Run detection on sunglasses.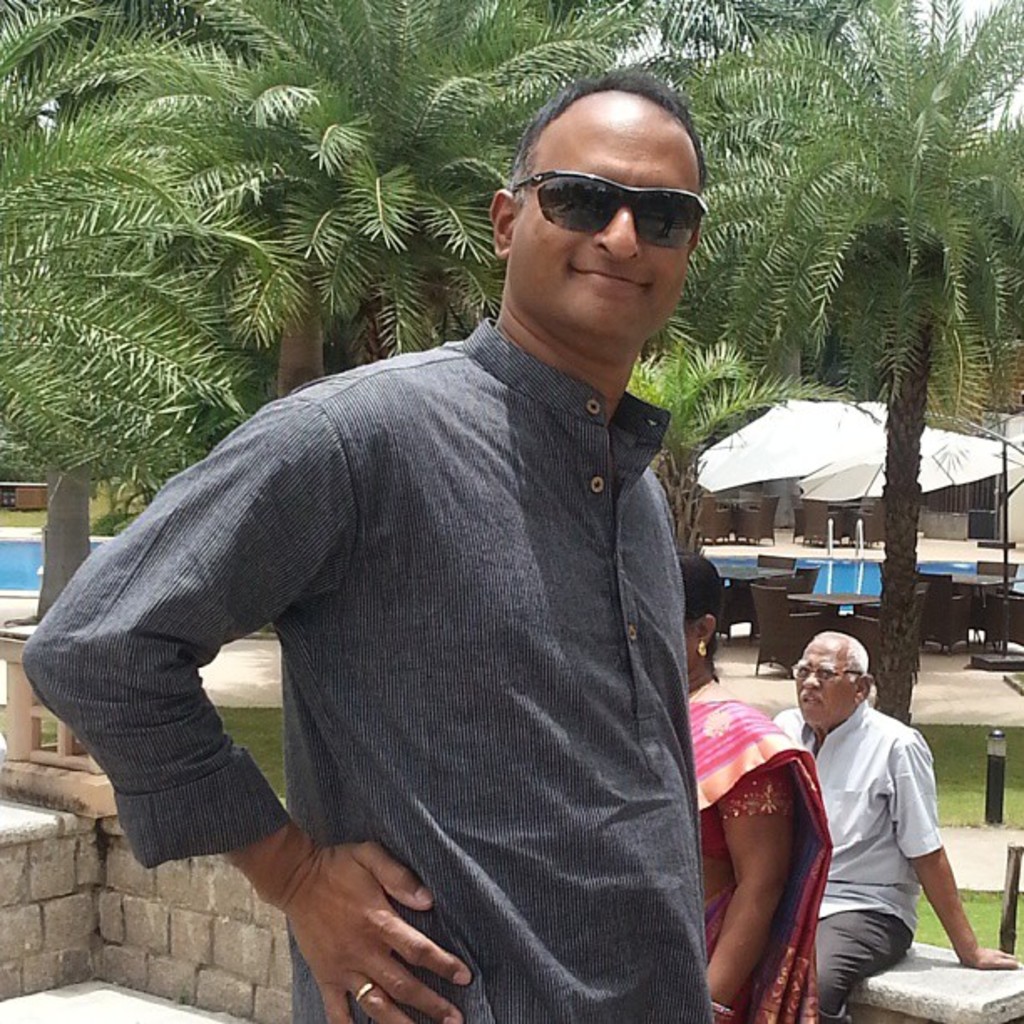
Result: bbox=[515, 164, 704, 246].
